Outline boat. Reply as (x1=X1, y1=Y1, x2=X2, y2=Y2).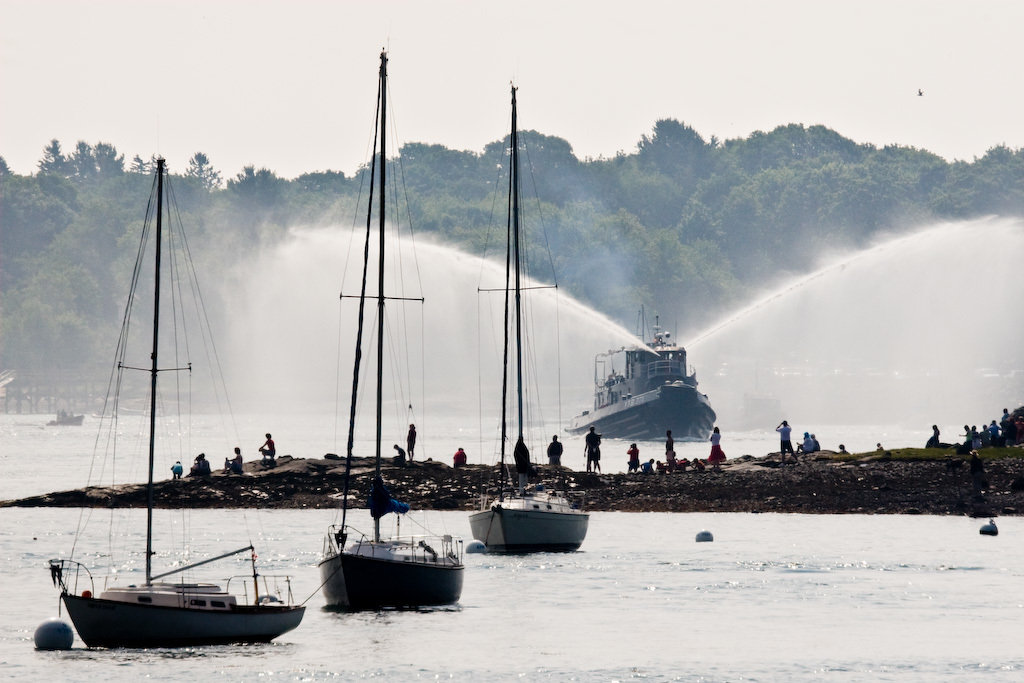
(x1=35, y1=152, x2=283, y2=682).
